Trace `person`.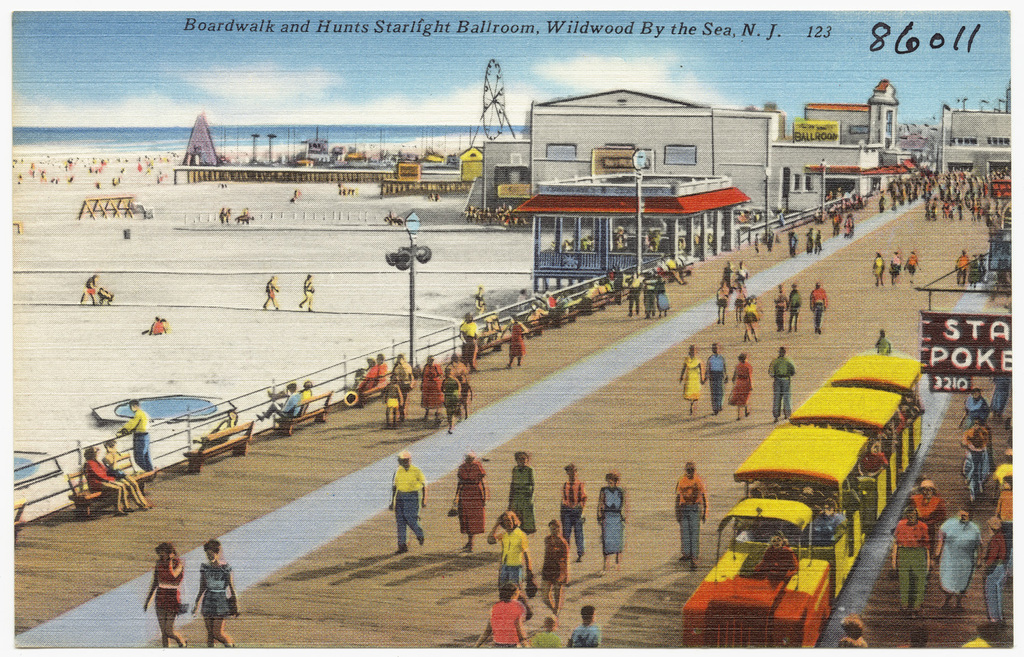
Traced to locate(384, 451, 427, 555).
